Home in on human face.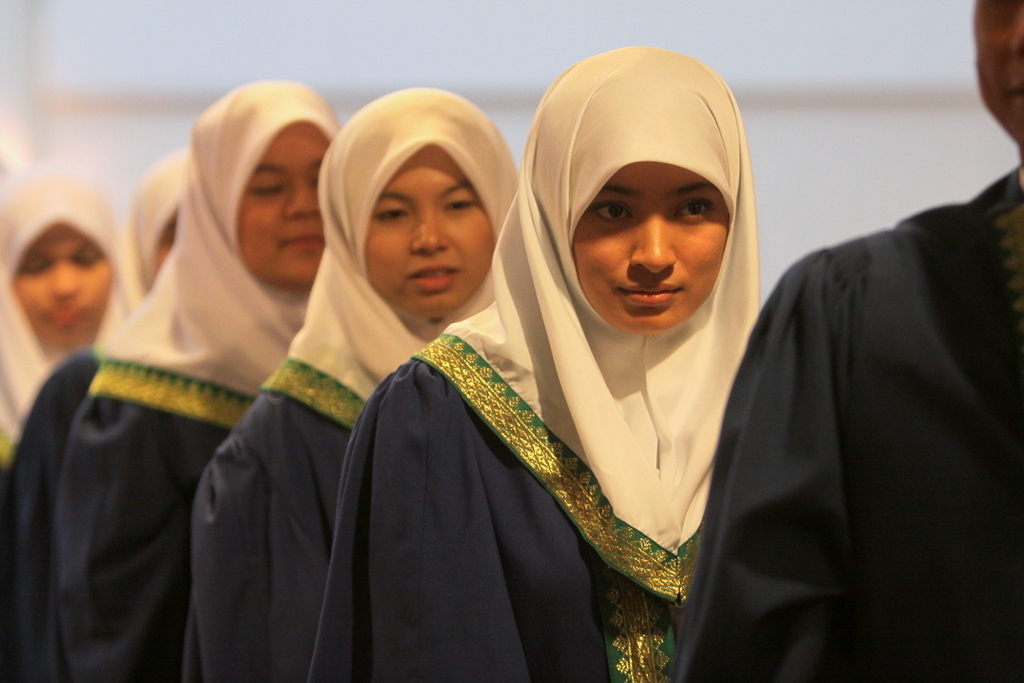
Homed in at <box>364,143,496,319</box>.
